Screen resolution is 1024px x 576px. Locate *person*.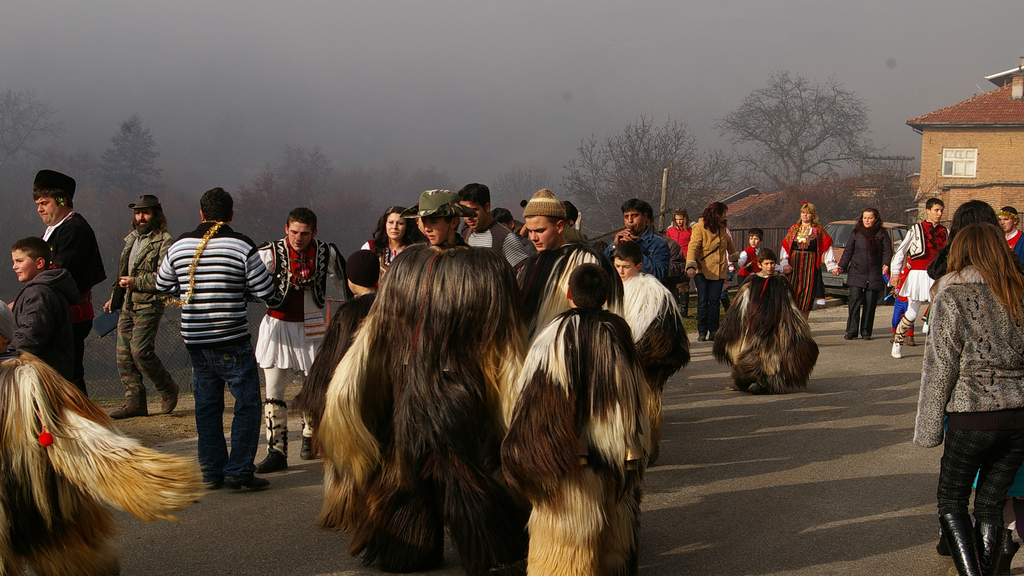
Rect(837, 204, 891, 340).
